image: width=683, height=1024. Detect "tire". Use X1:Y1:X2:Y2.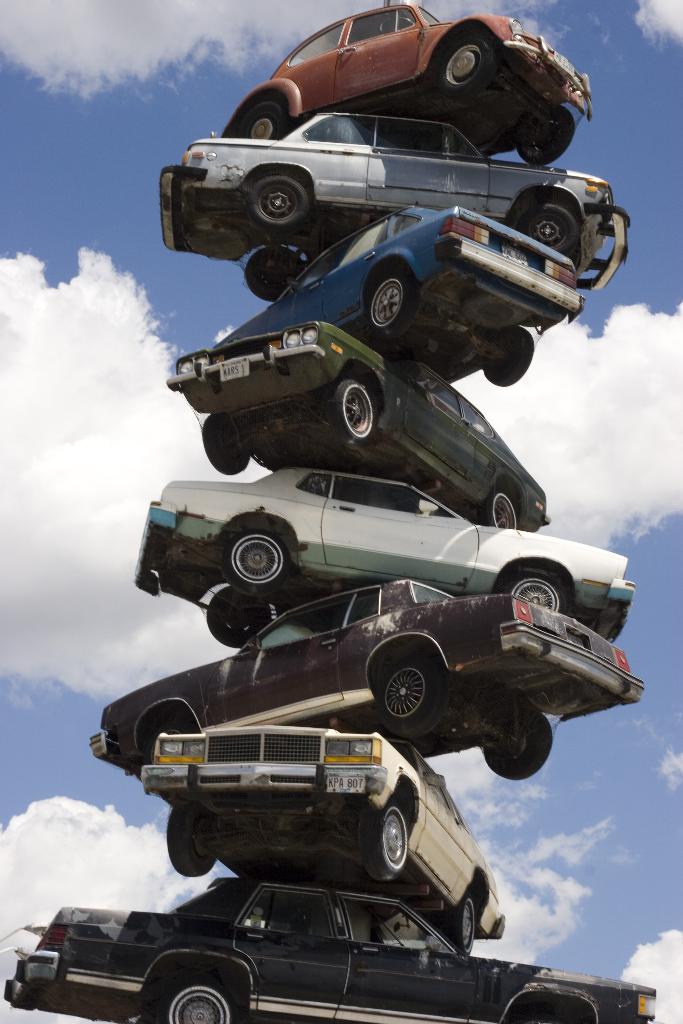
485:326:534:386.
